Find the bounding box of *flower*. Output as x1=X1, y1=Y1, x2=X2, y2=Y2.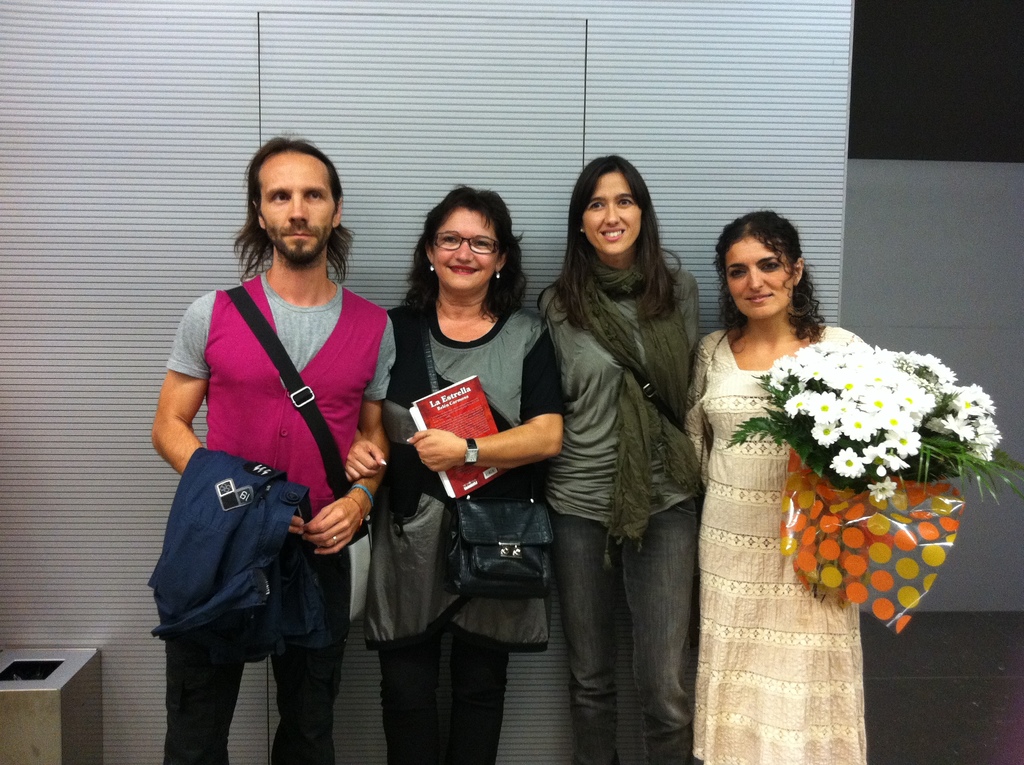
x1=867, y1=476, x2=899, y2=503.
